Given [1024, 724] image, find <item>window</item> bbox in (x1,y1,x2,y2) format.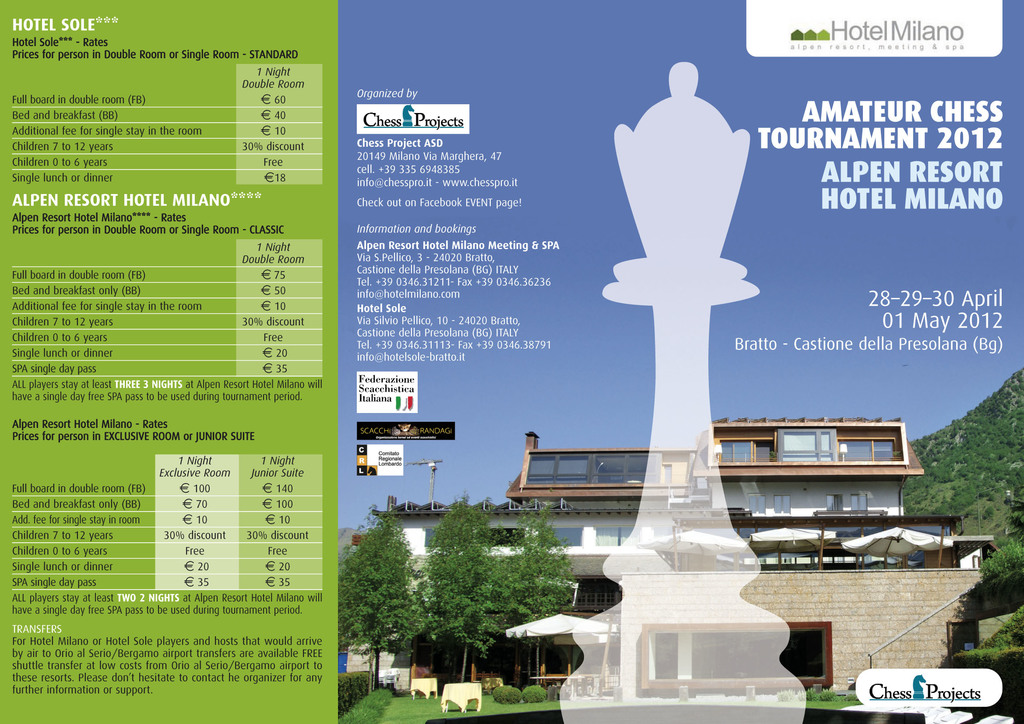
(840,437,899,461).
